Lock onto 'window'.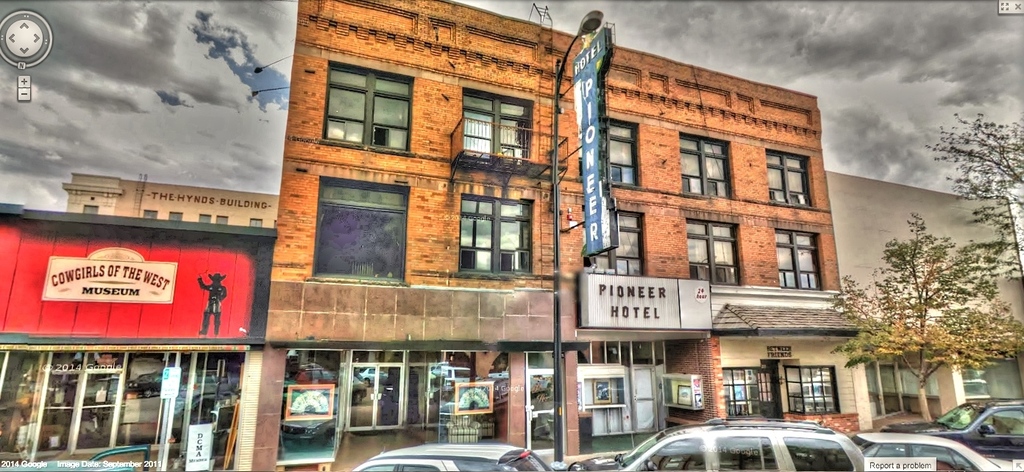
Locked: box=[199, 214, 210, 225].
